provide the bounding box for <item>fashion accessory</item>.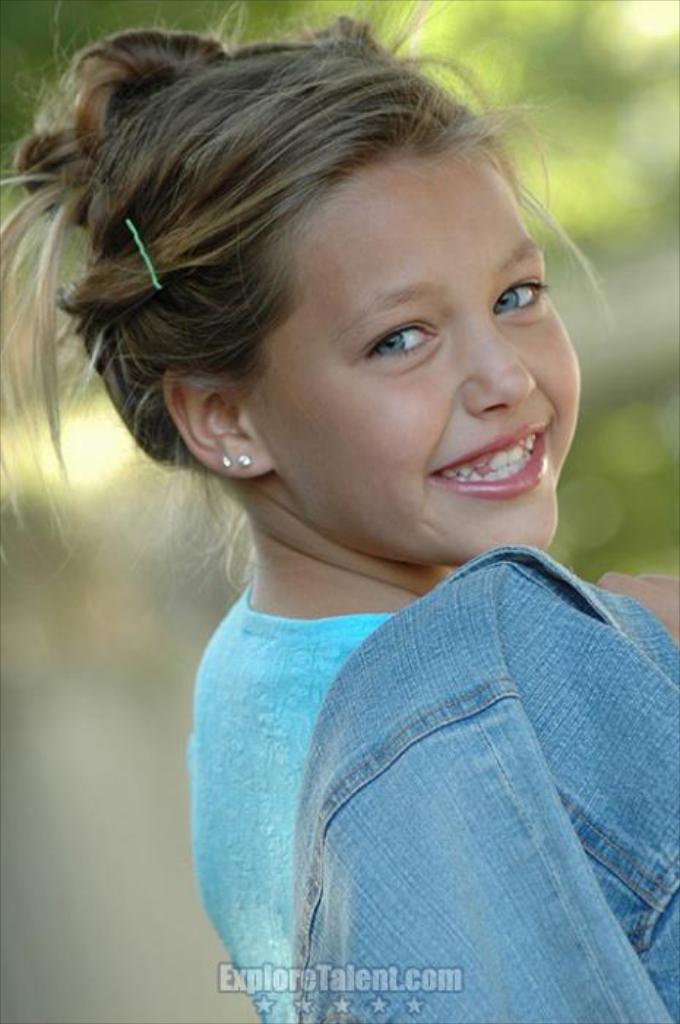
118, 221, 165, 294.
